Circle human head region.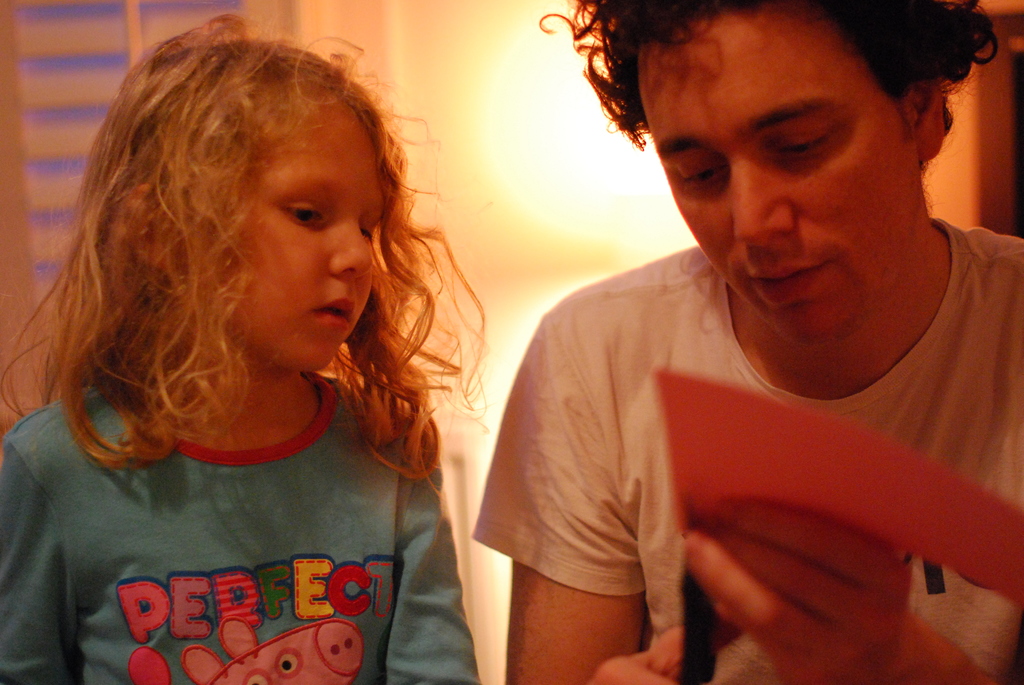
Region: 41 31 416 427.
